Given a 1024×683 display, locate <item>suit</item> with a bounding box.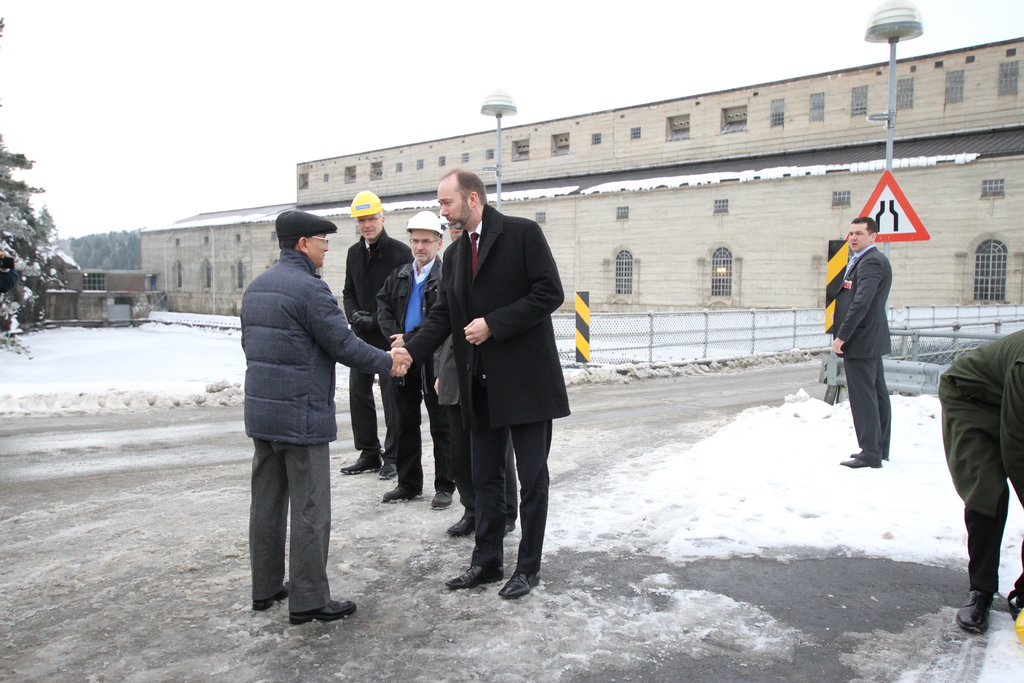
Located: <bbox>423, 161, 572, 593</bbox>.
